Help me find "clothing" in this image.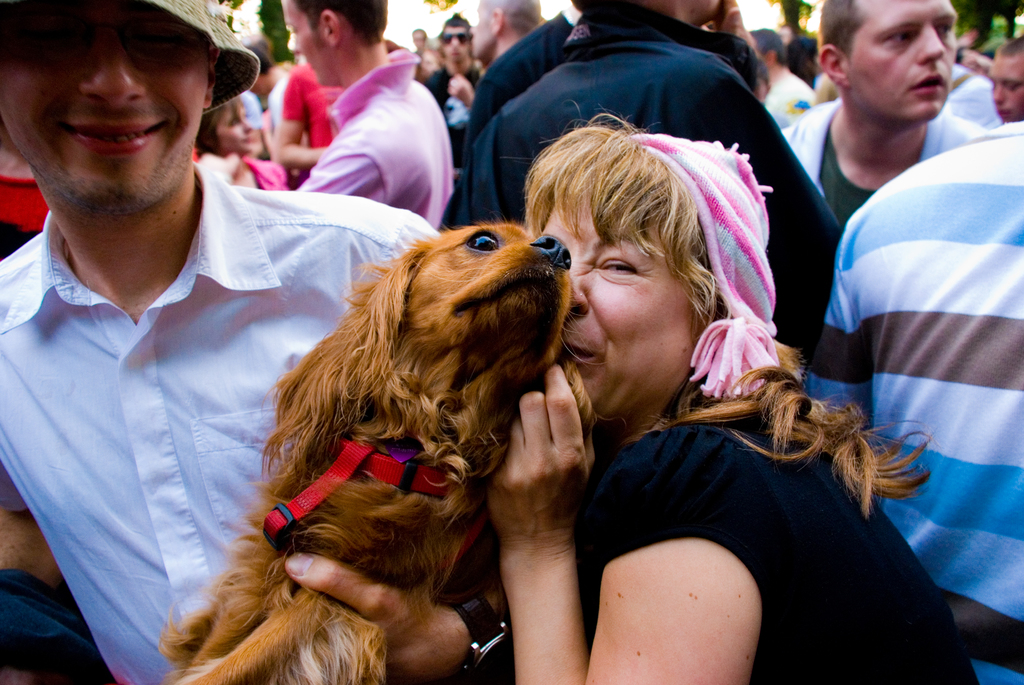
Found it: {"left": 229, "top": 158, "right": 297, "bottom": 200}.
